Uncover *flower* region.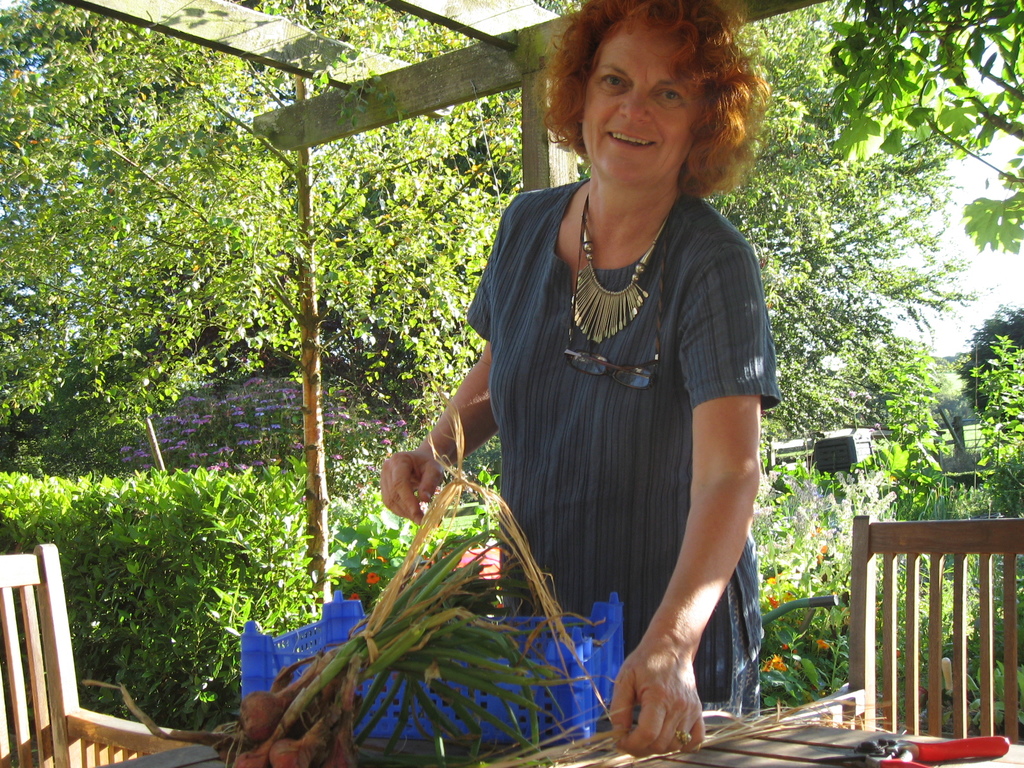
Uncovered: box=[771, 653, 781, 671].
